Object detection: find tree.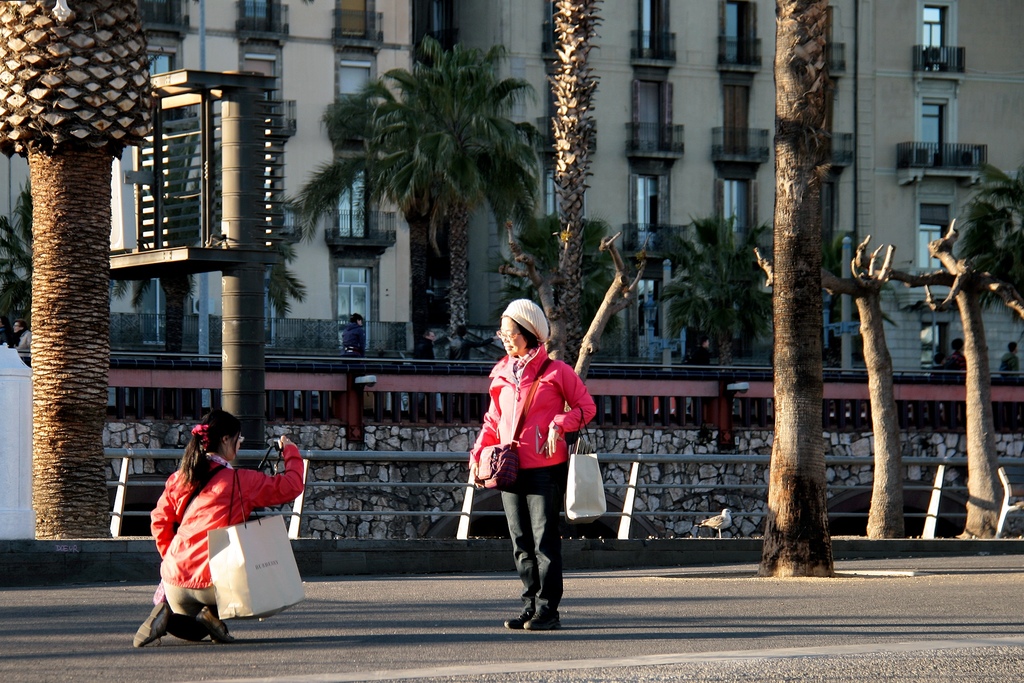
952,163,1023,323.
